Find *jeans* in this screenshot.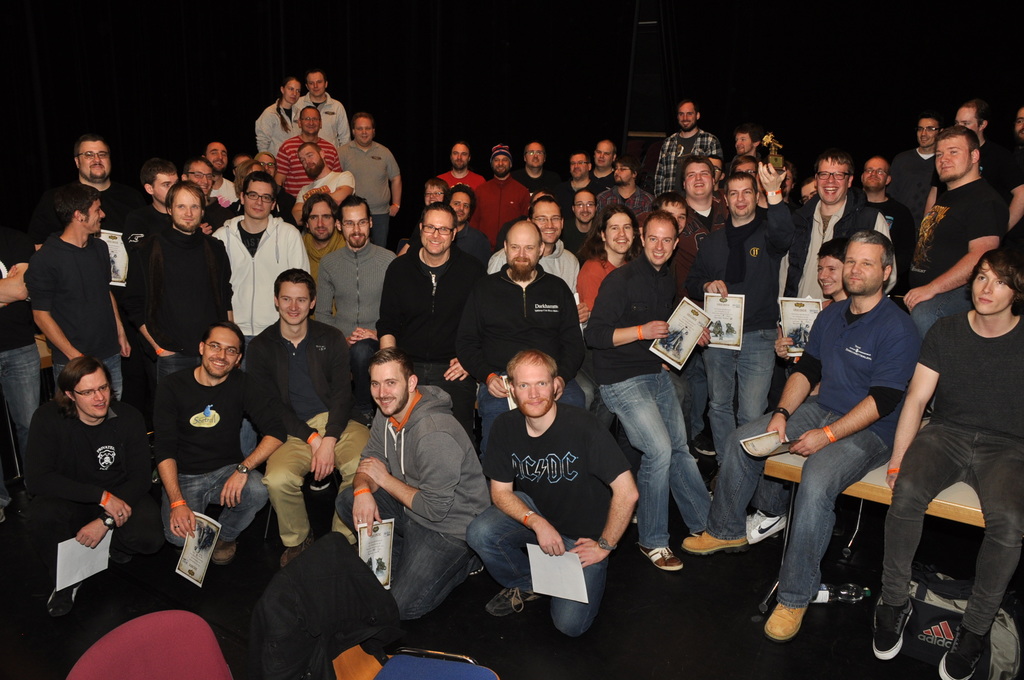
The bounding box for *jeans* is <bbox>55, 352, 122, 411</bbox>.
